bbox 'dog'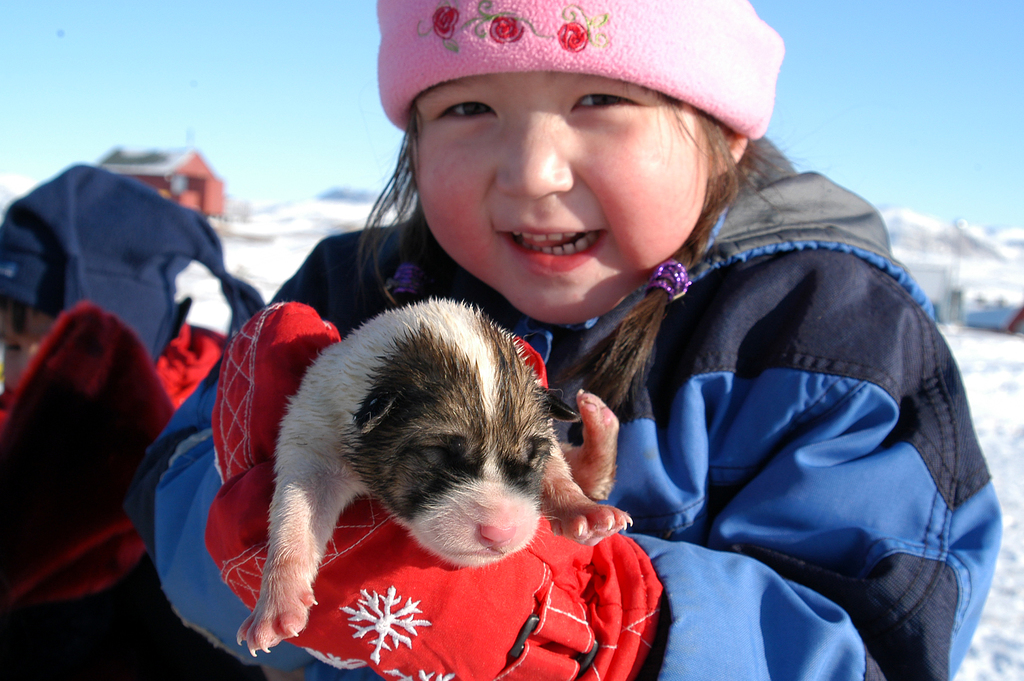
[238,297,639,660]
